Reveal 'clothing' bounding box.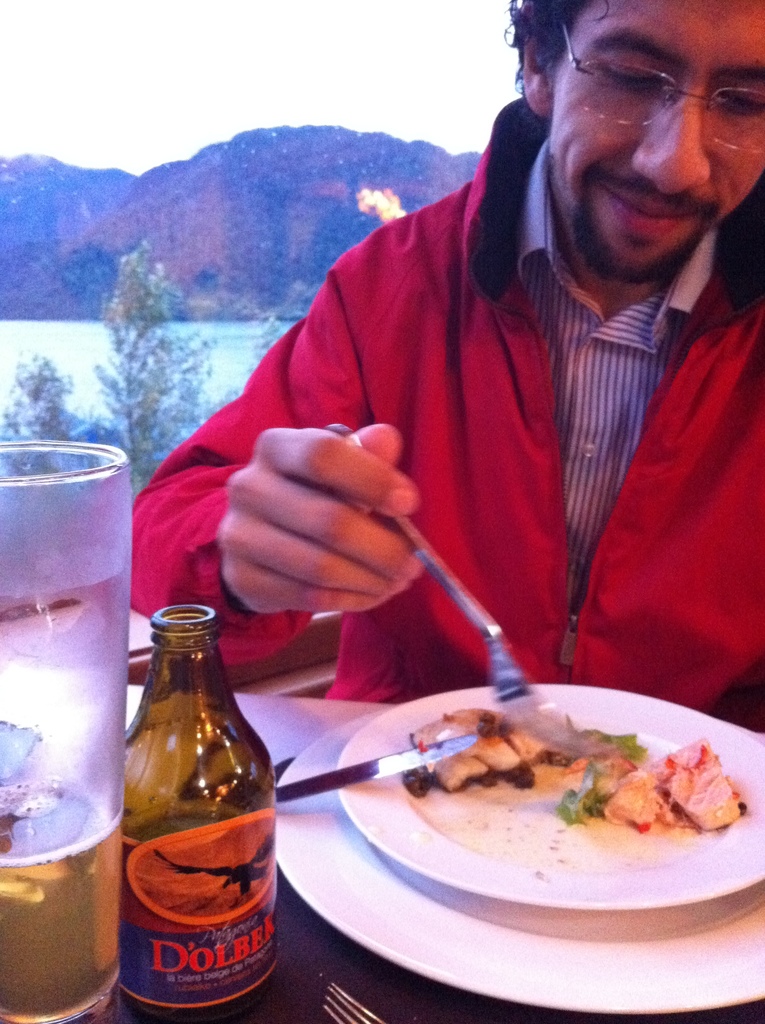
Revealed: pyautogui.locateOnScreen(317, 132, 764, 746).
